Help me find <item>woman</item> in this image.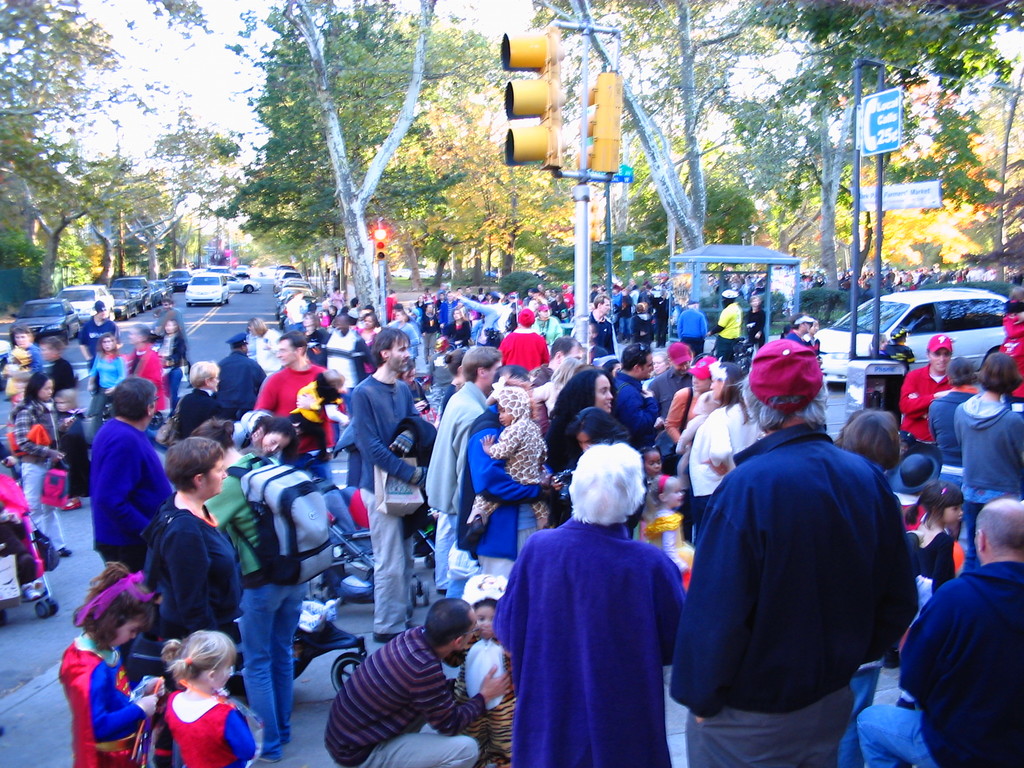
Found it: locate(801, 321, 823, 364).
